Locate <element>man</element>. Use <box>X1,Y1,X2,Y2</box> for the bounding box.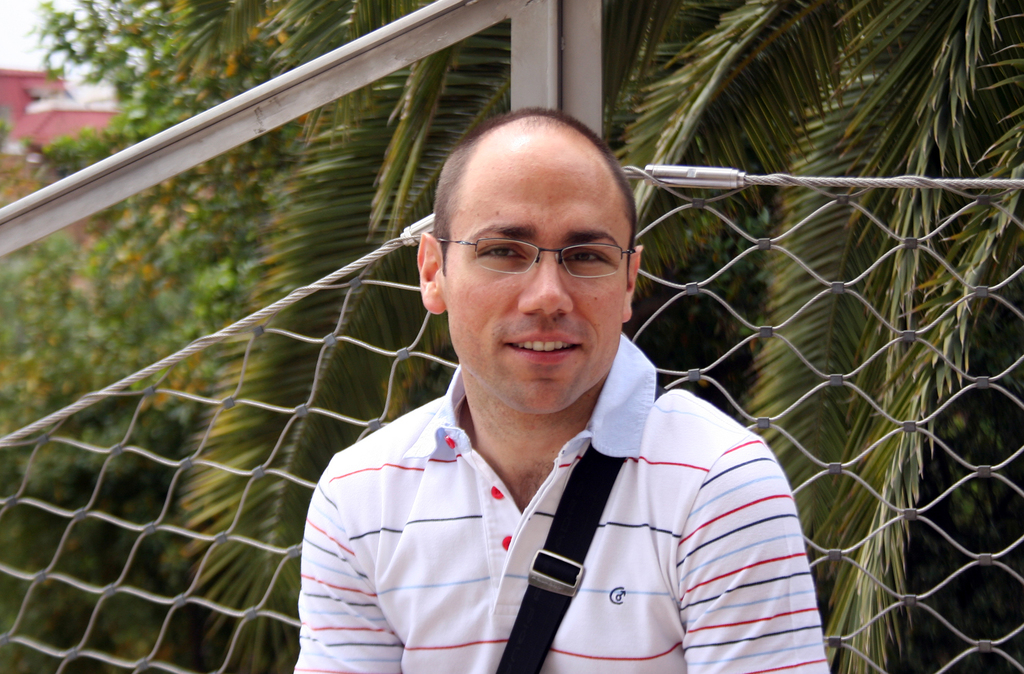
<box>255,111,830,664</box>.
